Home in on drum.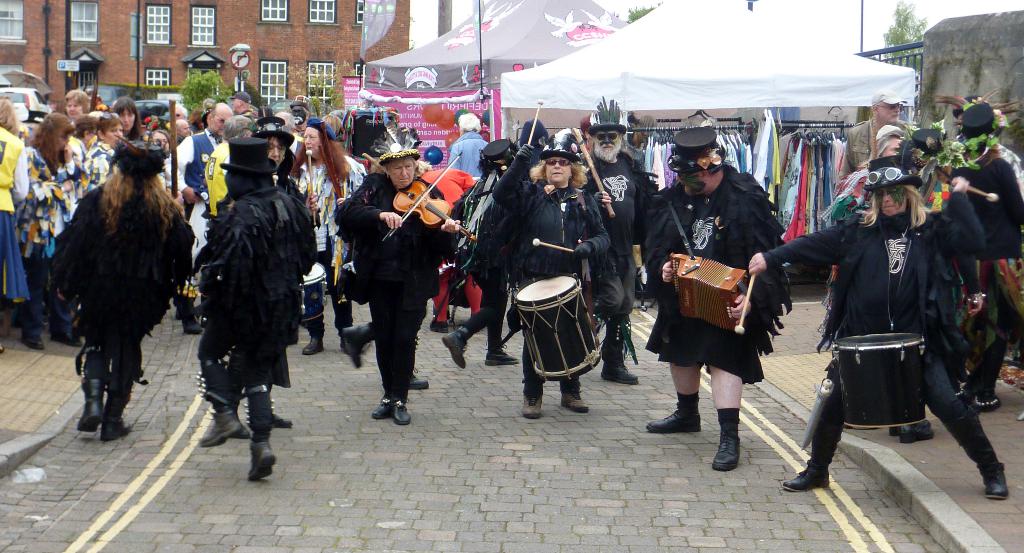
Homed in at l=833, t=331, r=927, b=424.
